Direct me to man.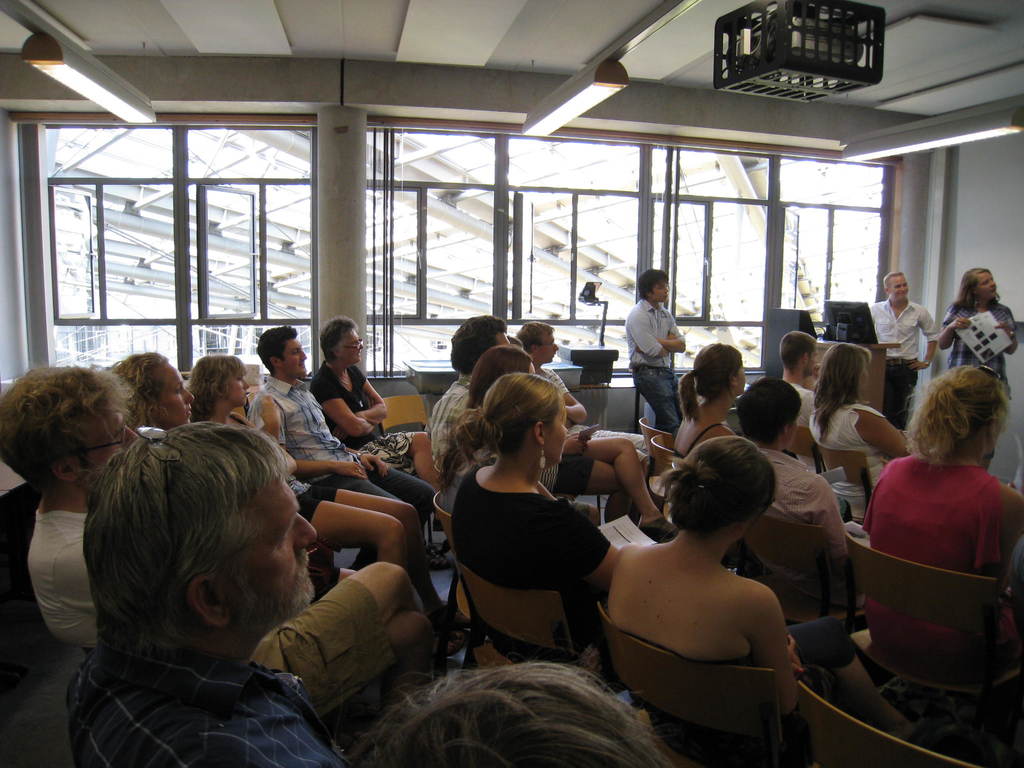
Direction: 863/274/932/430.
